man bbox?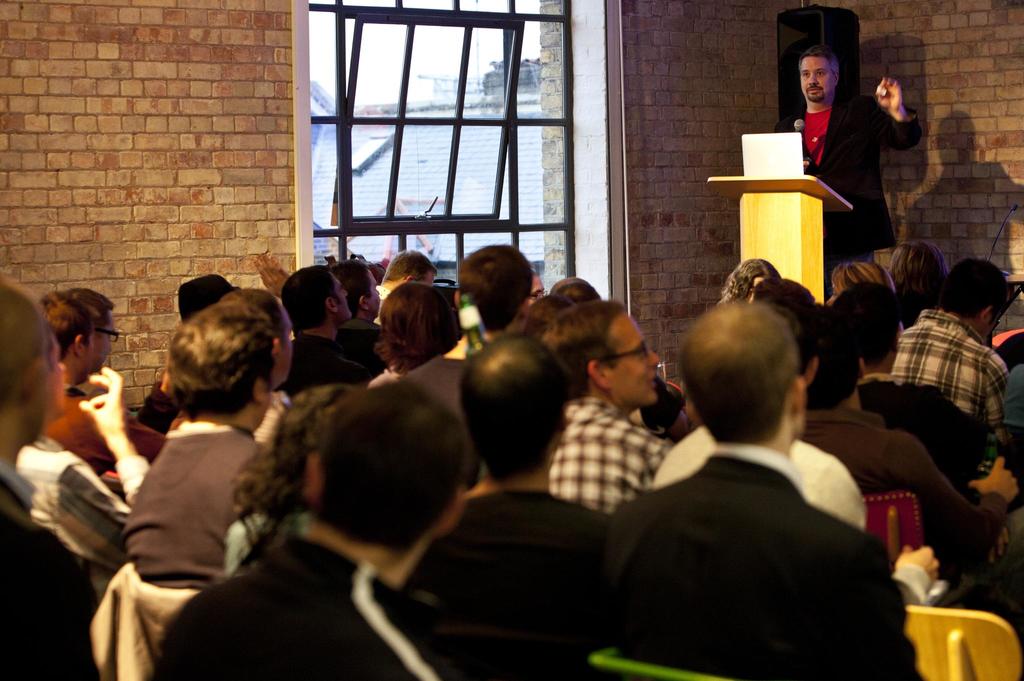
locate(408, 330, 618, 680)
